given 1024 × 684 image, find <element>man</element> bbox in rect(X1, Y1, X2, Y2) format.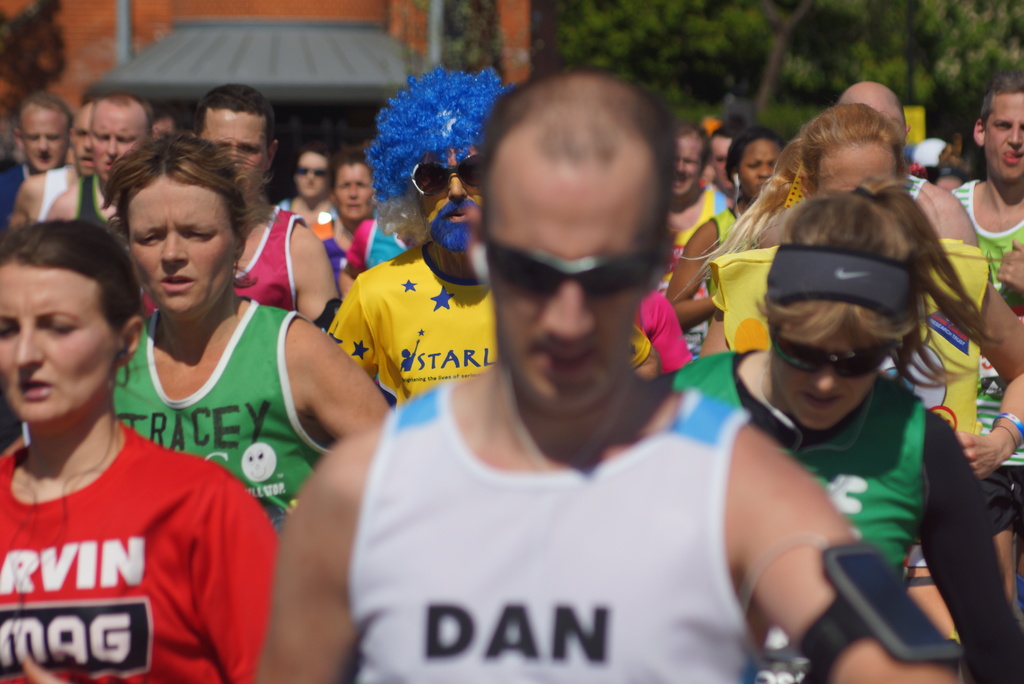
rect(190, 86, 338, 320).
